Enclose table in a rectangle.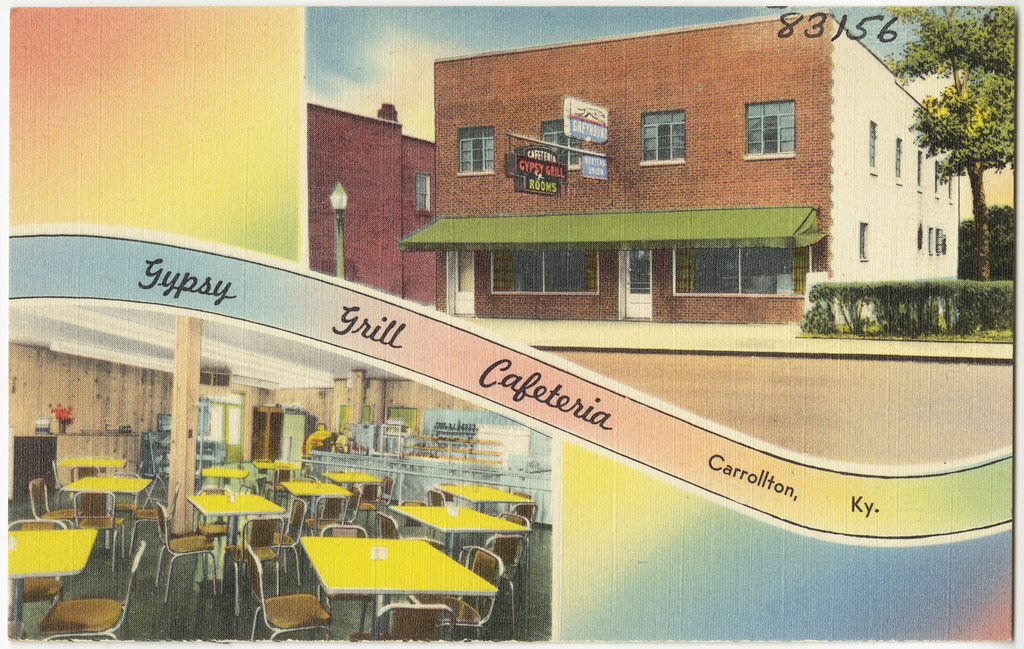
[5,531,96,640].
